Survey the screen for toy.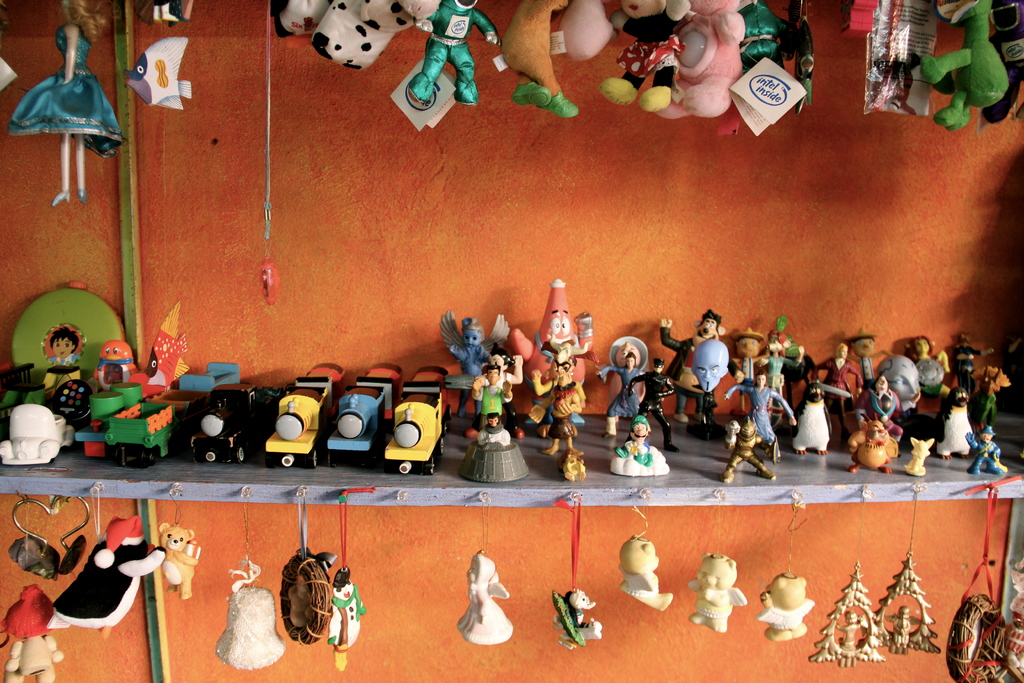
Survey found: box(382, 363, 456, 475).
